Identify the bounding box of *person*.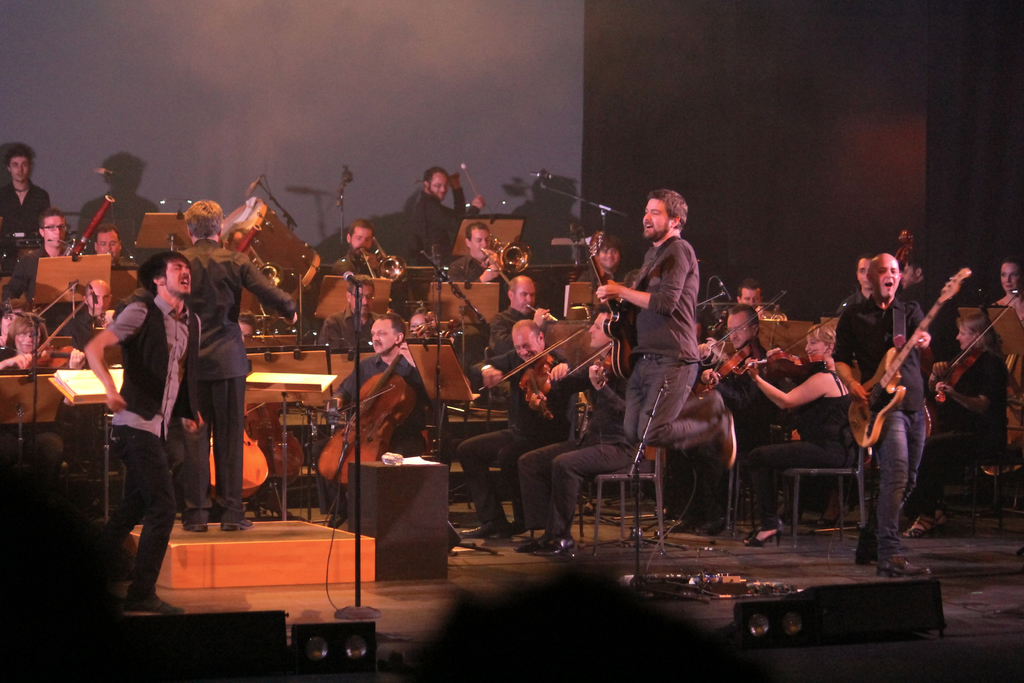
{"left": 404, "top": 163, "right": 486, "bottom": 268}.
